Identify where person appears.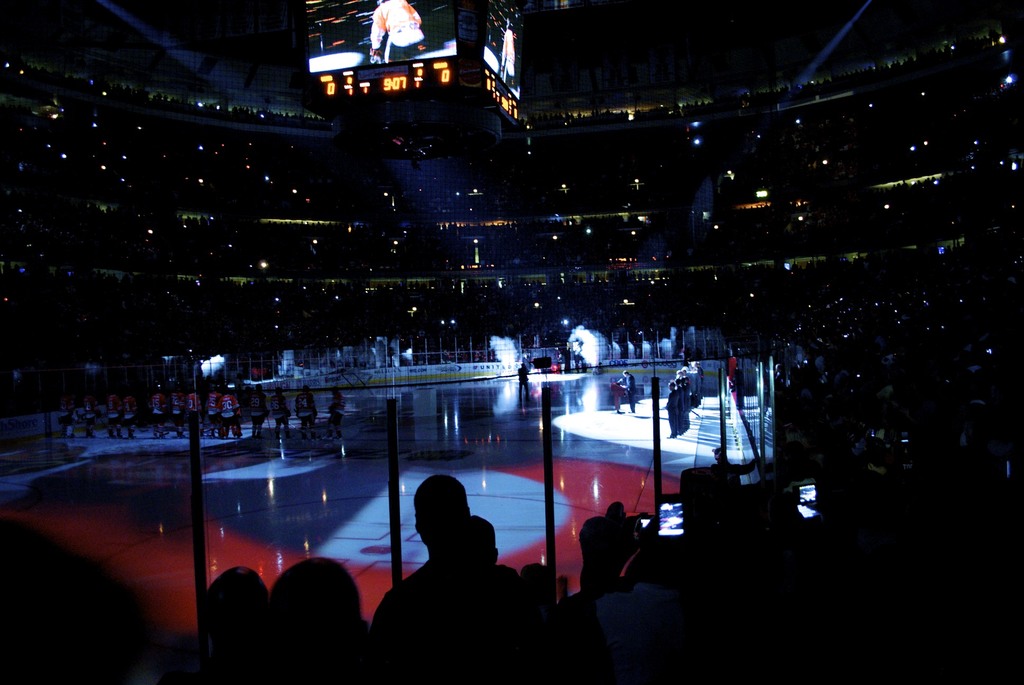
Appears at 196,393,199,428.
